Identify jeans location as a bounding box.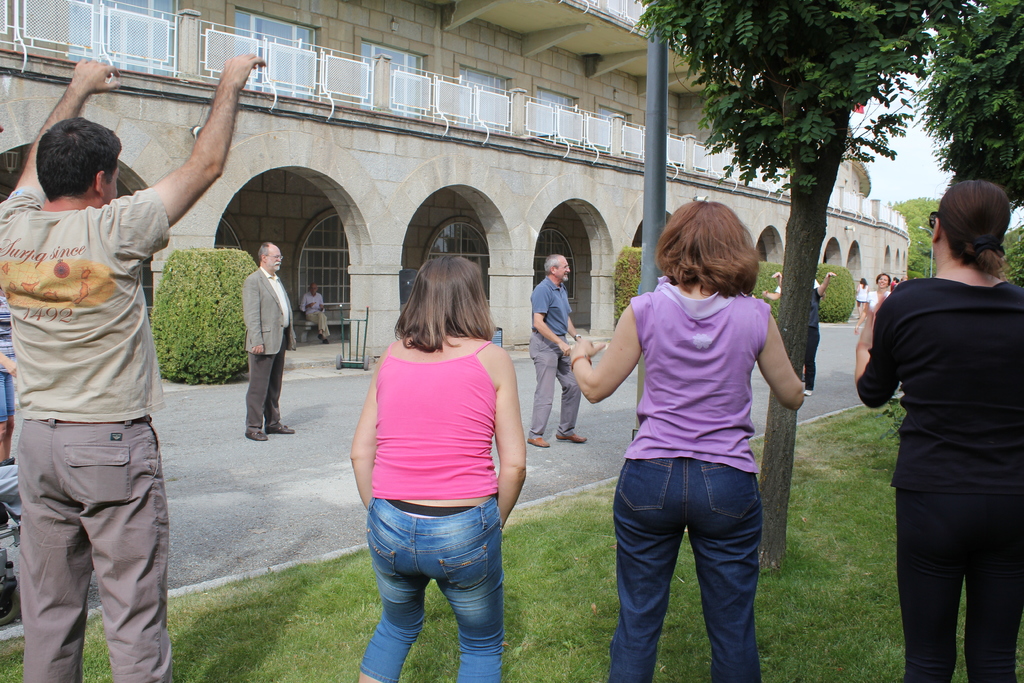
607/453/759/682.
